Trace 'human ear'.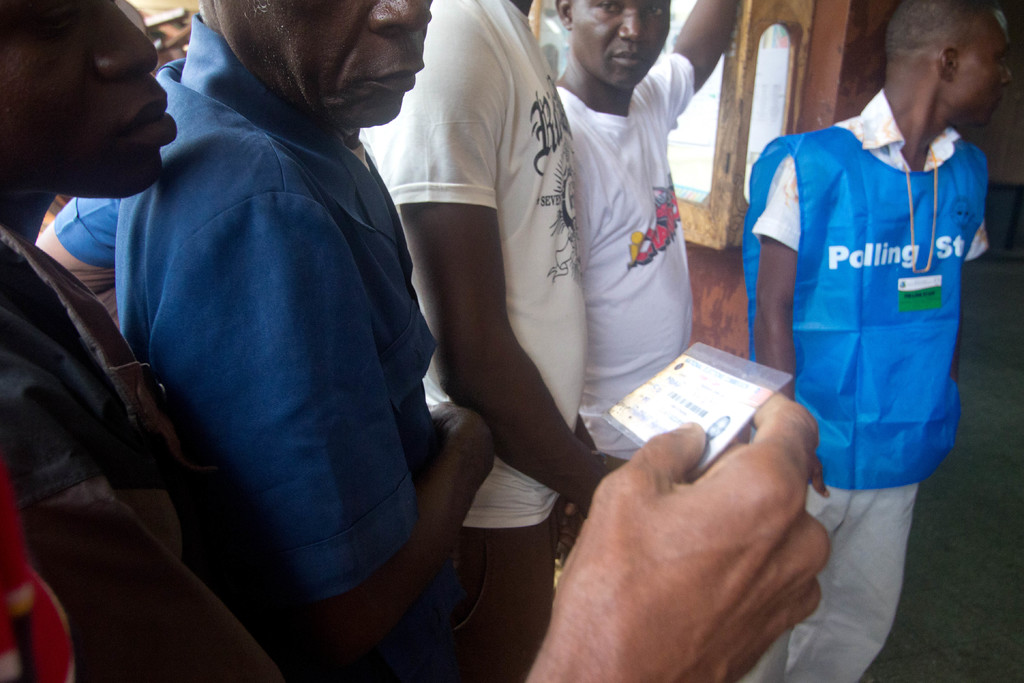
Traced to locate(555, 1, 572, 31).
